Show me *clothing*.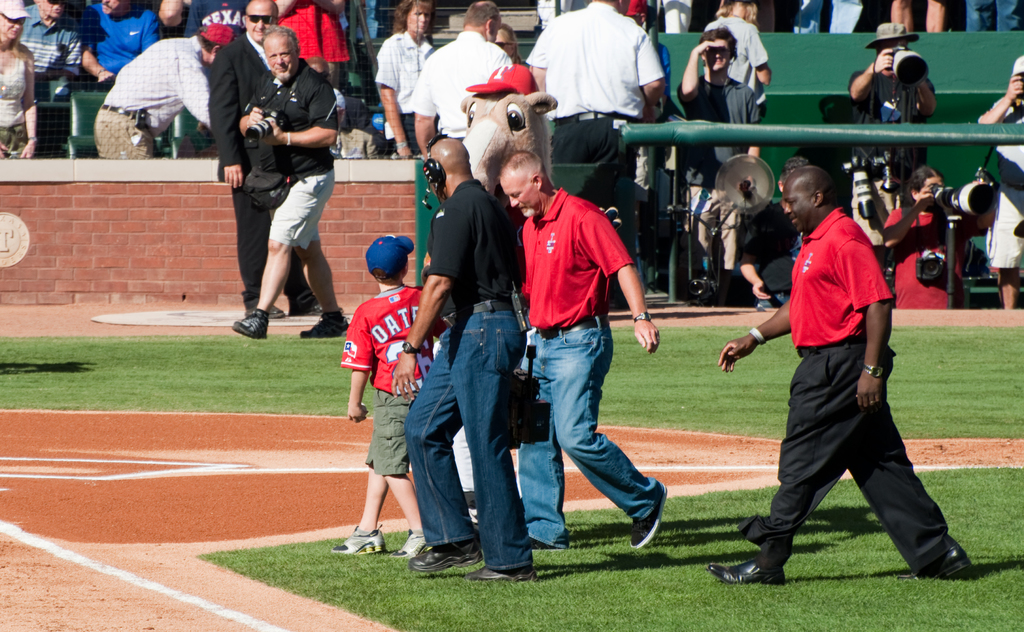
*clothing* is here: {"x1": 407, "y1": 29, "x2": 509, "y2": 147}.
